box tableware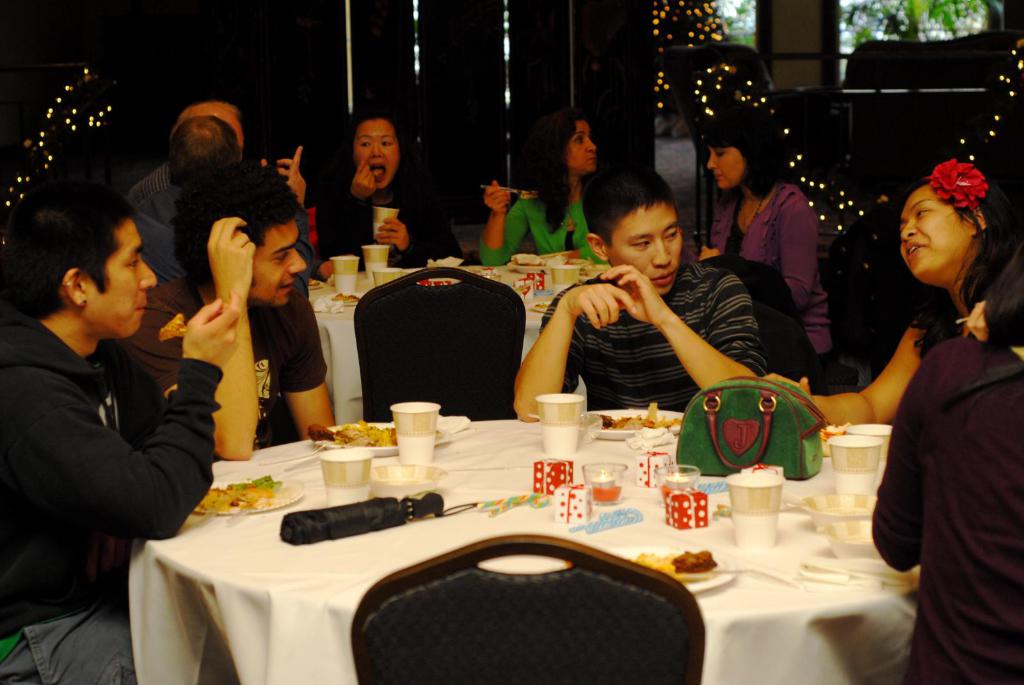
{"x1": 481, "y1": 186, "x2": 535, "y2": 196}
